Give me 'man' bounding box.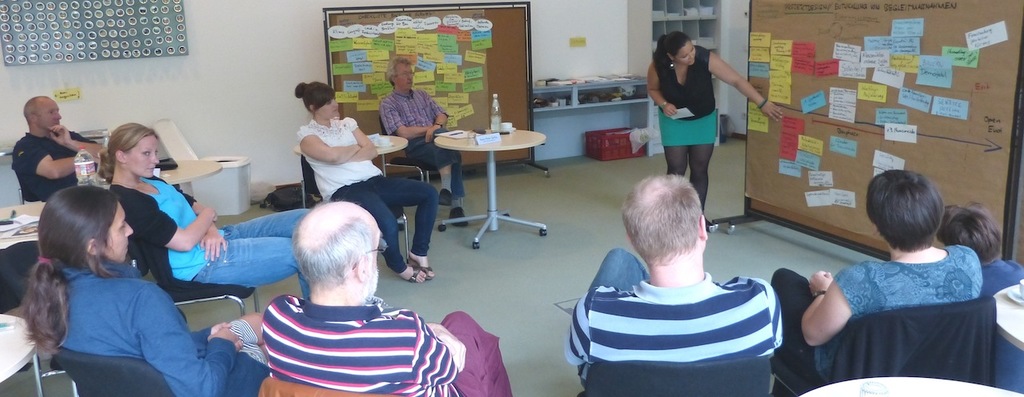
detection(559, 172, 817, 385).
